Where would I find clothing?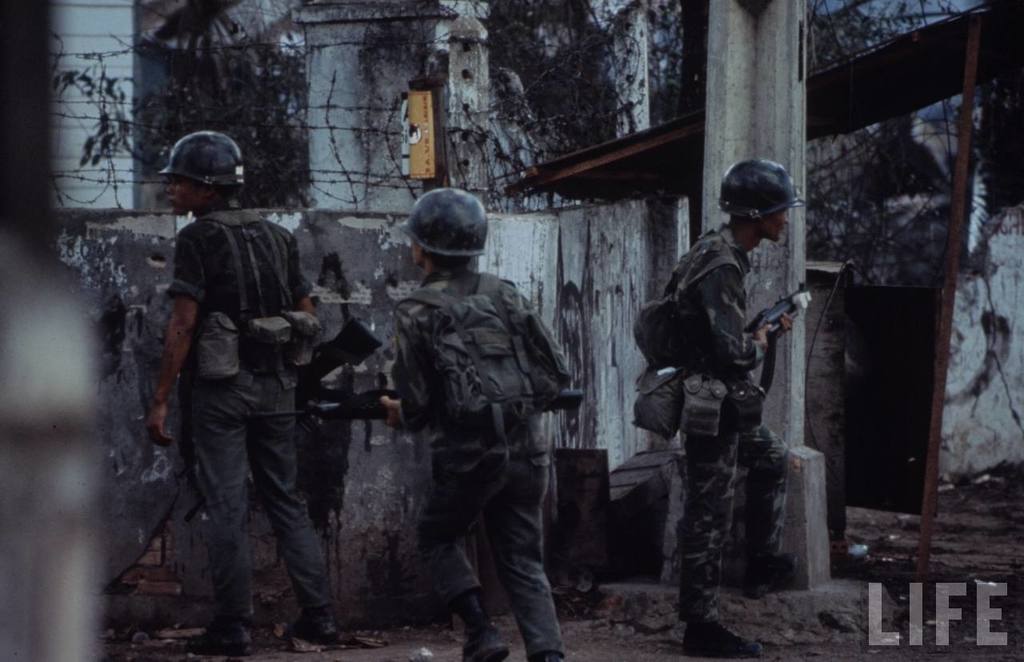
At (181, 209, 343, 655).
